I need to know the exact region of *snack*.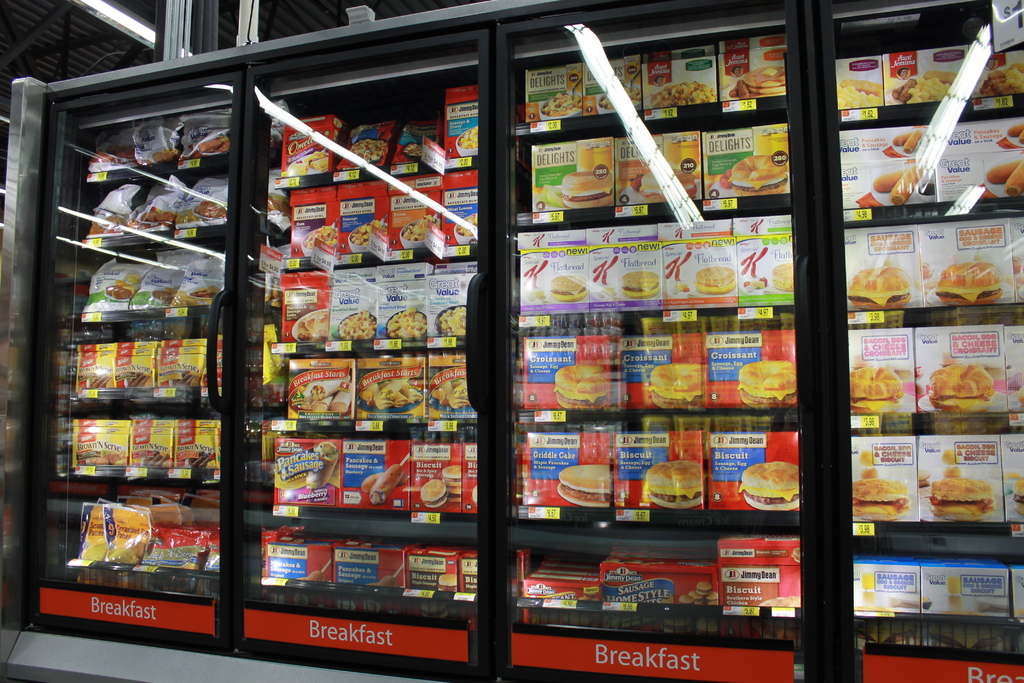
Region: 739, 461, 801, 513.
